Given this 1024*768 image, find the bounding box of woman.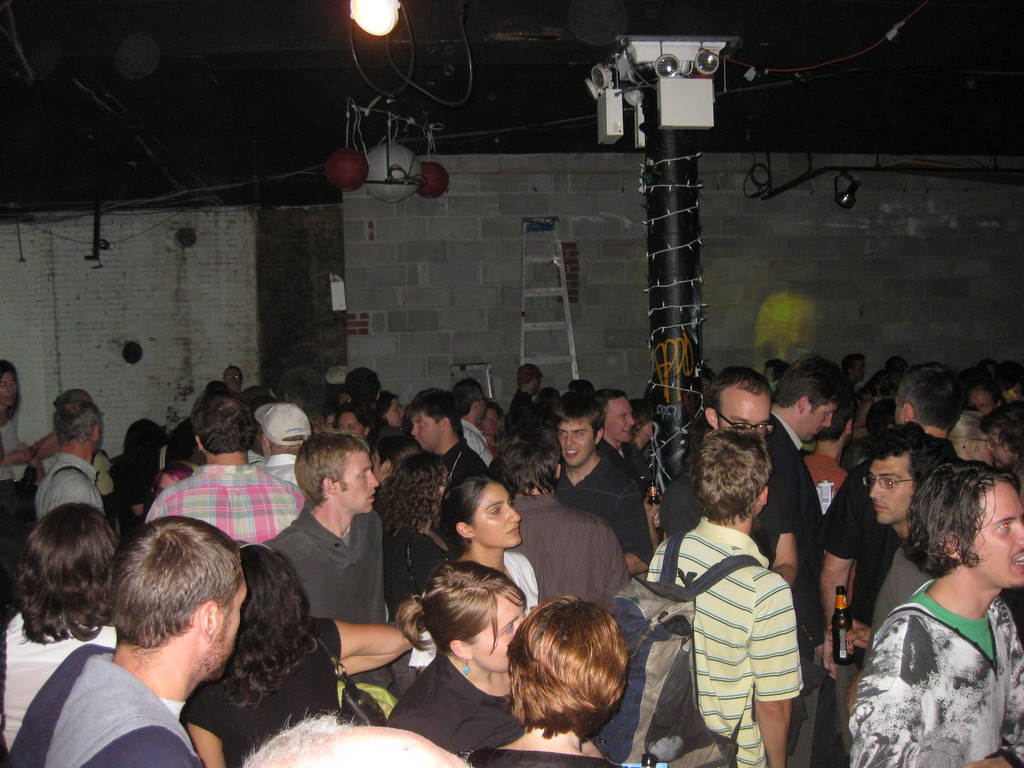
<box>486,582,651,767</box>.
